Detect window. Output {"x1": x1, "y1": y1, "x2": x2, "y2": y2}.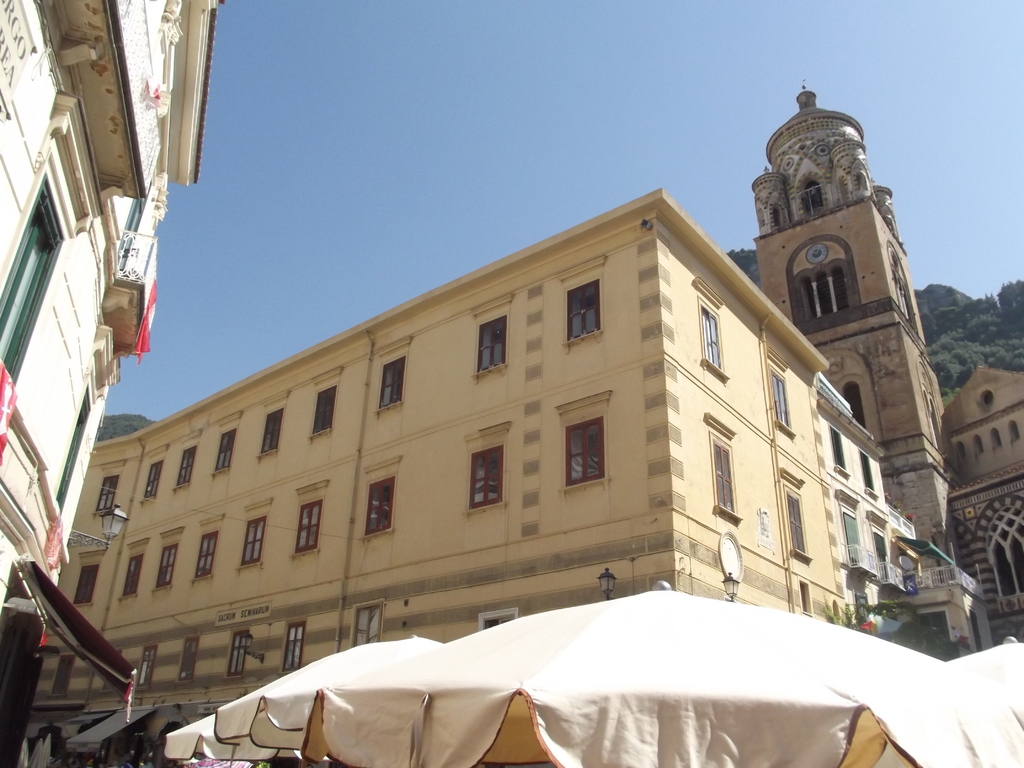
{"x1": 788, "y1": 494, "x2": 808, "y2": 559}.
